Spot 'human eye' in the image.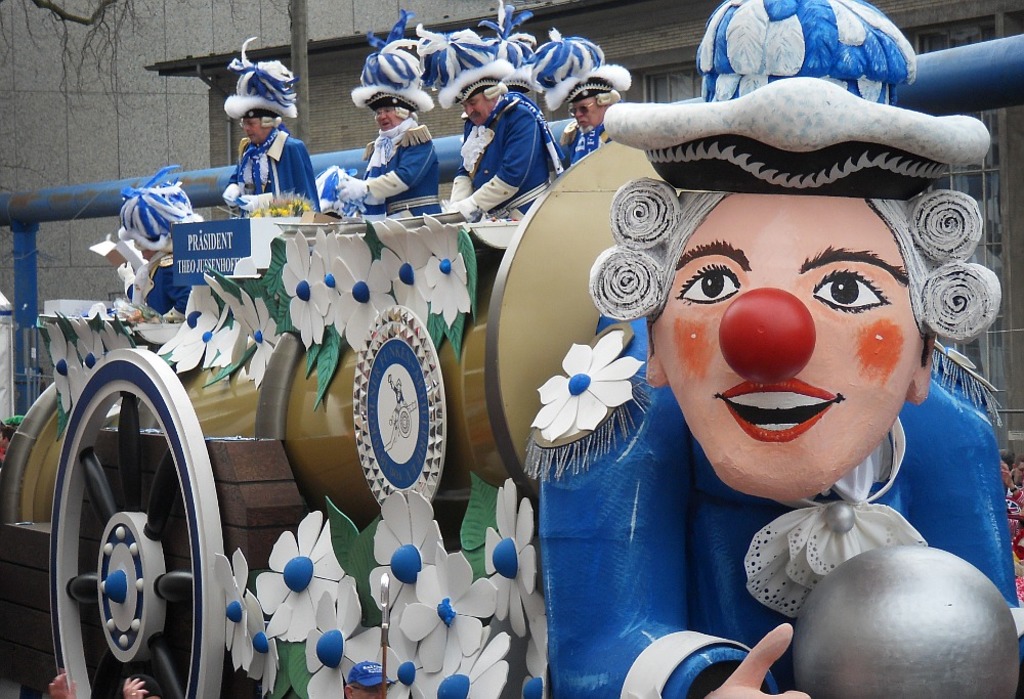
'human eye' found at 672, 257, 742, 306.
